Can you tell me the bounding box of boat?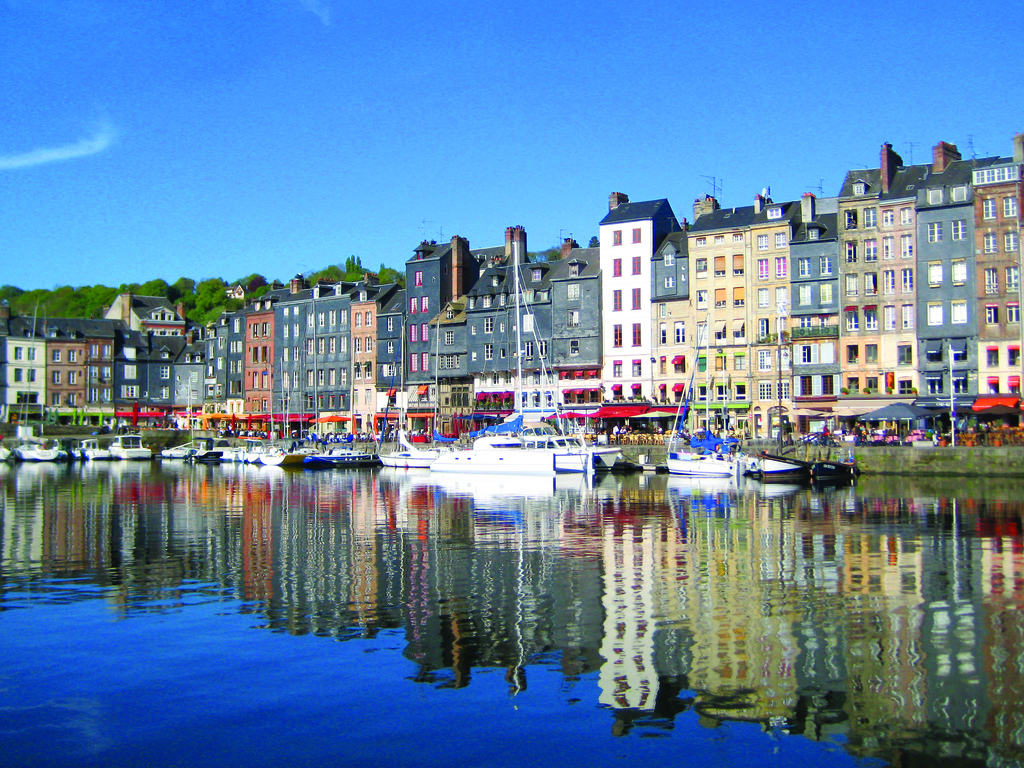
select_region(374, 420, 442, 473).
